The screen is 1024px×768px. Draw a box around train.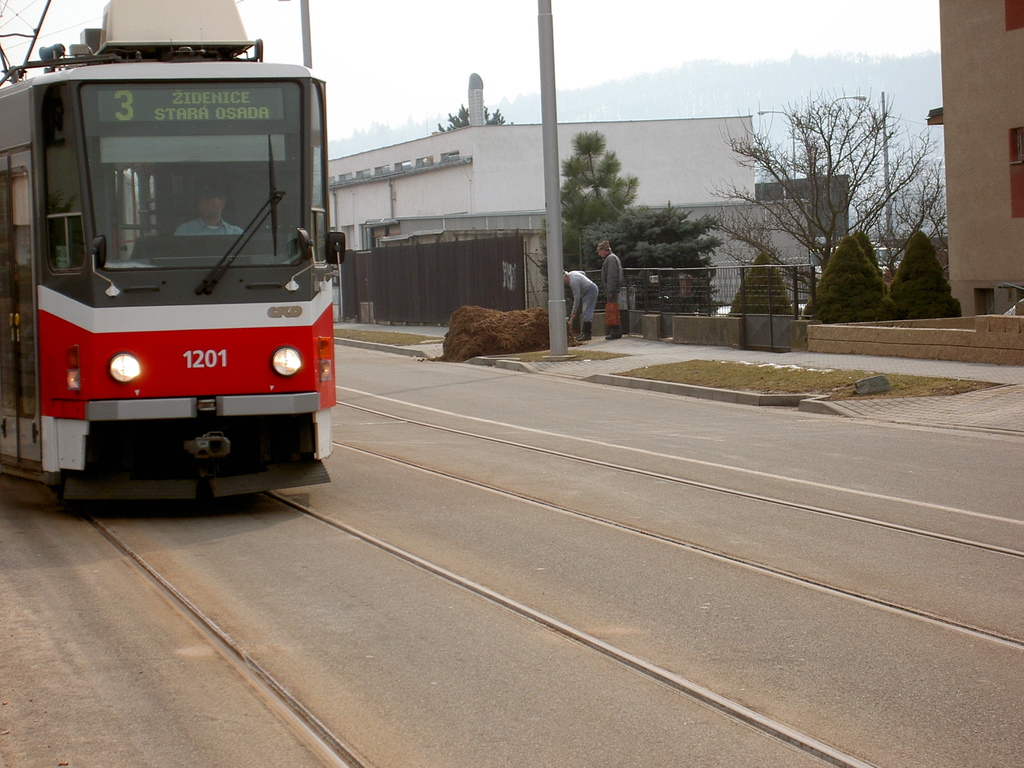
0:0:350:503.
